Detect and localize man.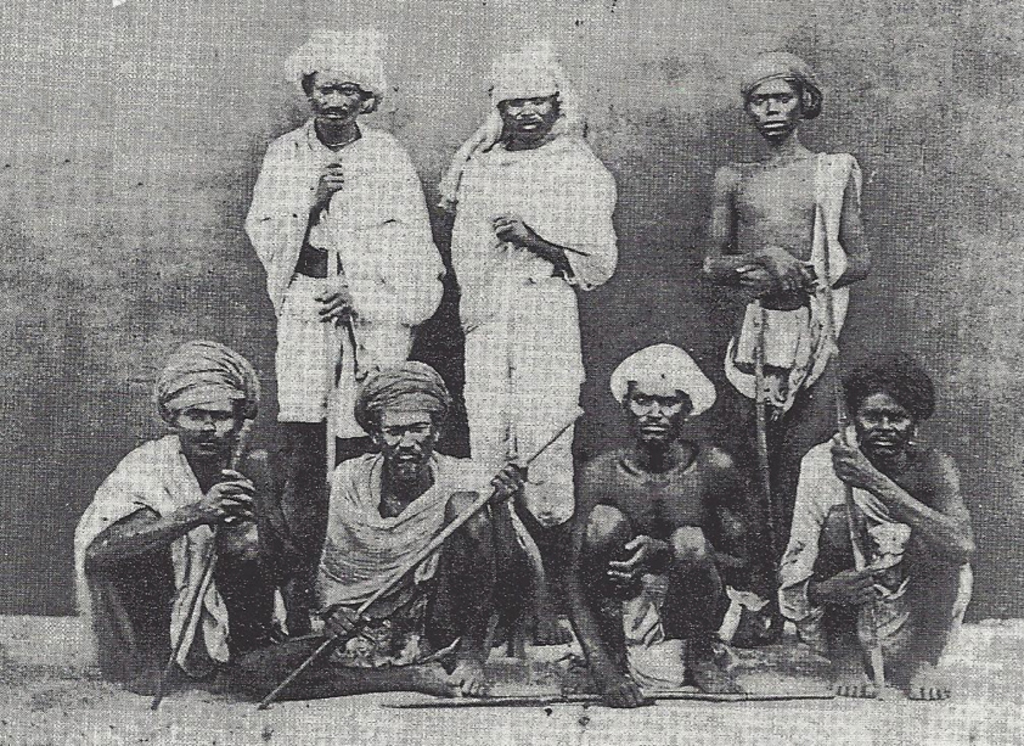
Localized at (434,33,621,652).
